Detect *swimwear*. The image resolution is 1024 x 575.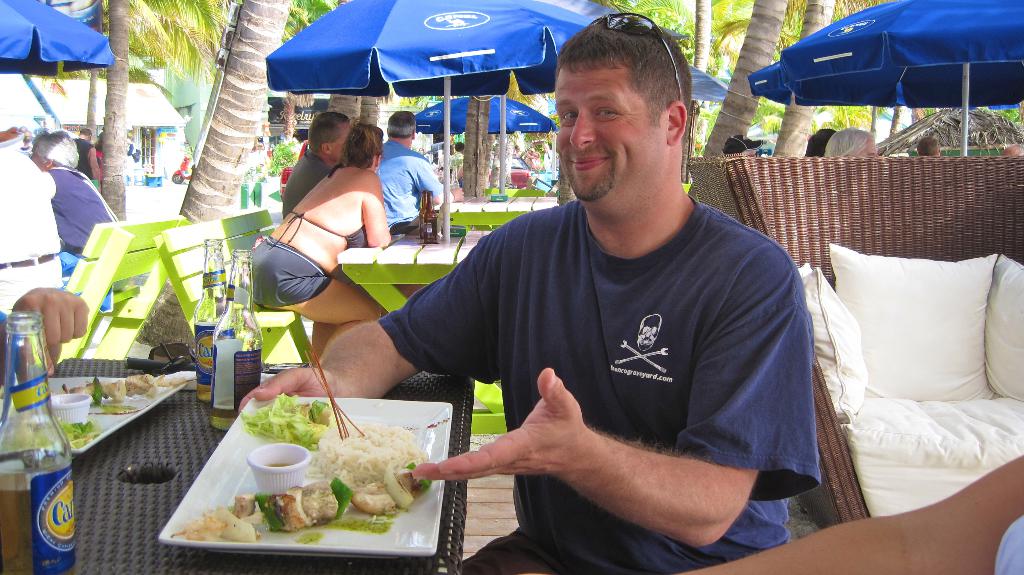
{"left": 246, "top": 230, "right": 324, "bottom": 306}.
